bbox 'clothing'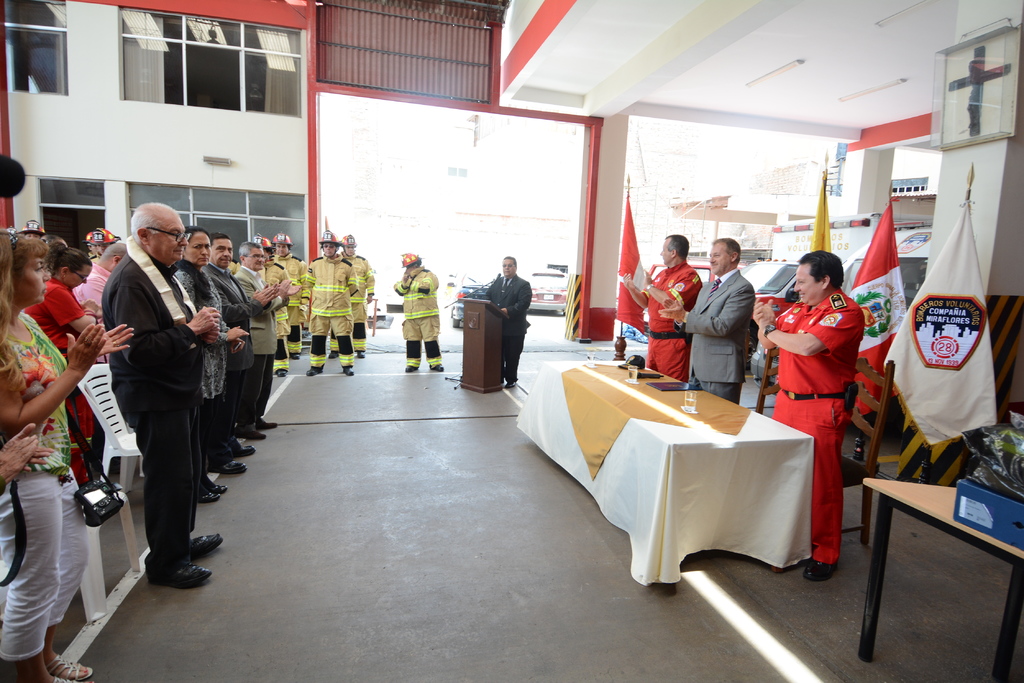
detection(239, 268, 271, 358)
